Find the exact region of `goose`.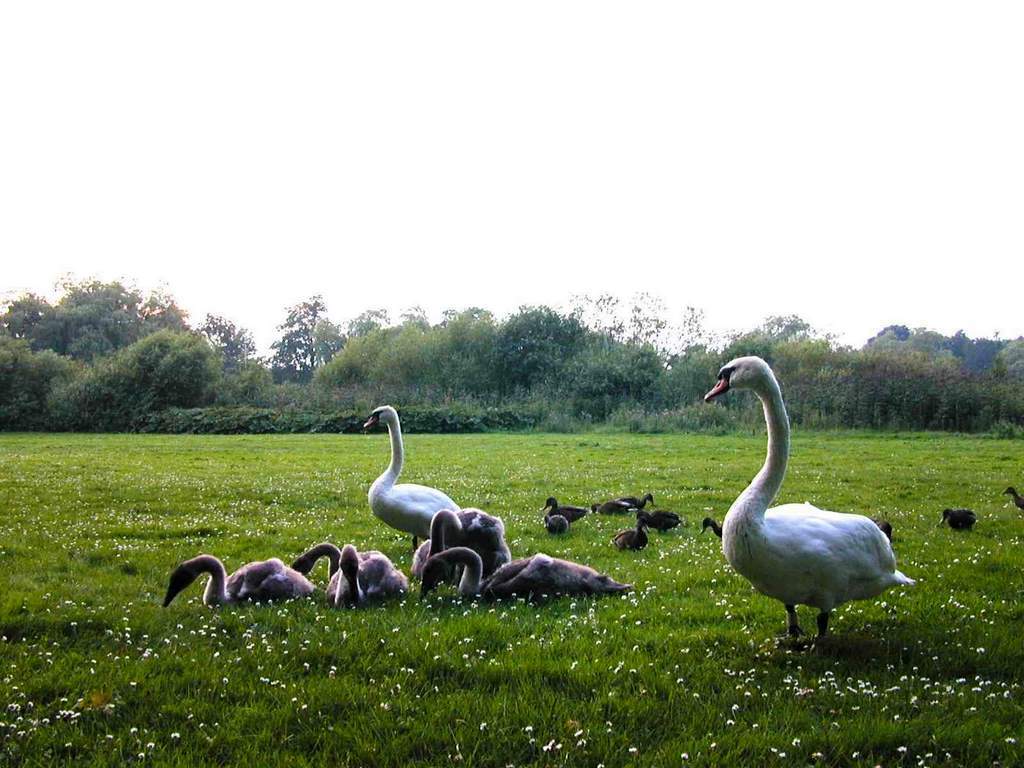
Exact region: region(1003, 482, 1023, 505).
